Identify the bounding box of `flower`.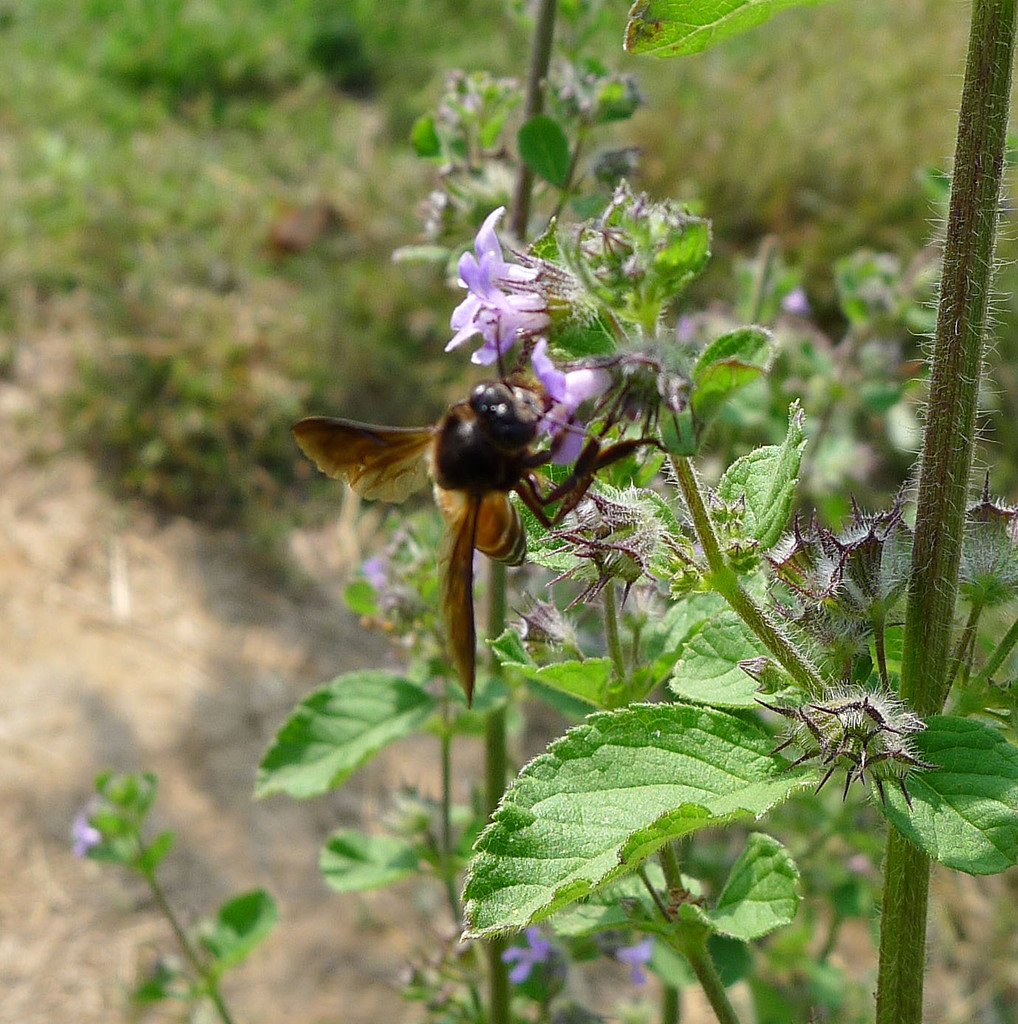
select_region(538, 336, 619, 459).
